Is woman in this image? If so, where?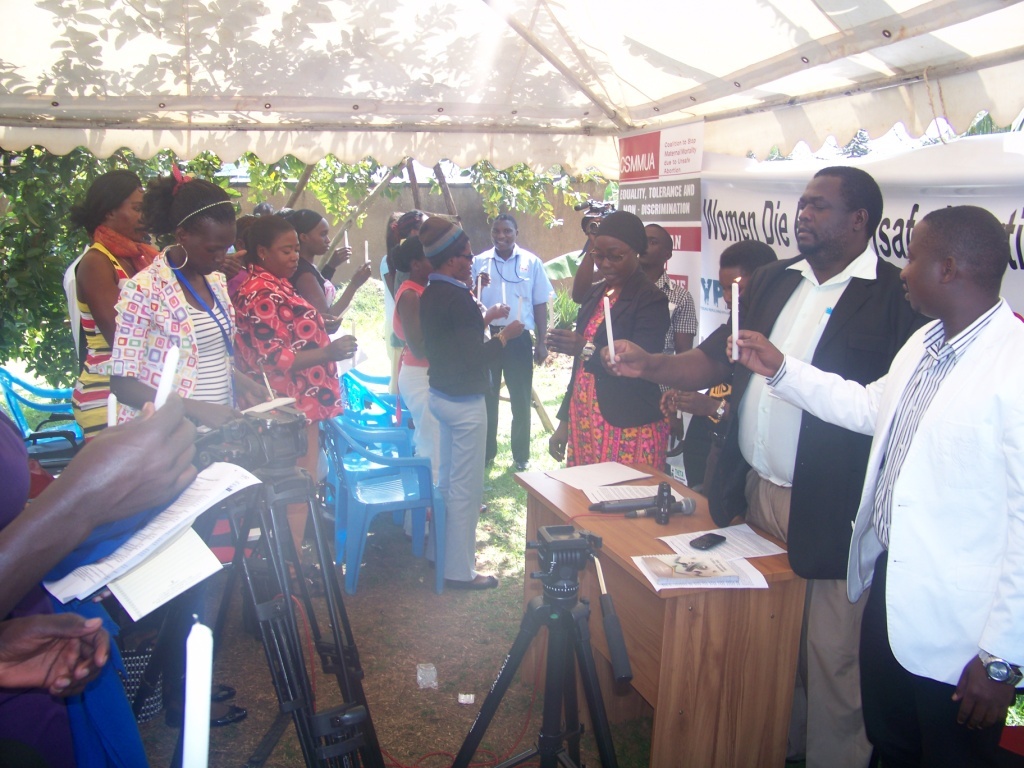
Yes, at 561/200/690/515.
